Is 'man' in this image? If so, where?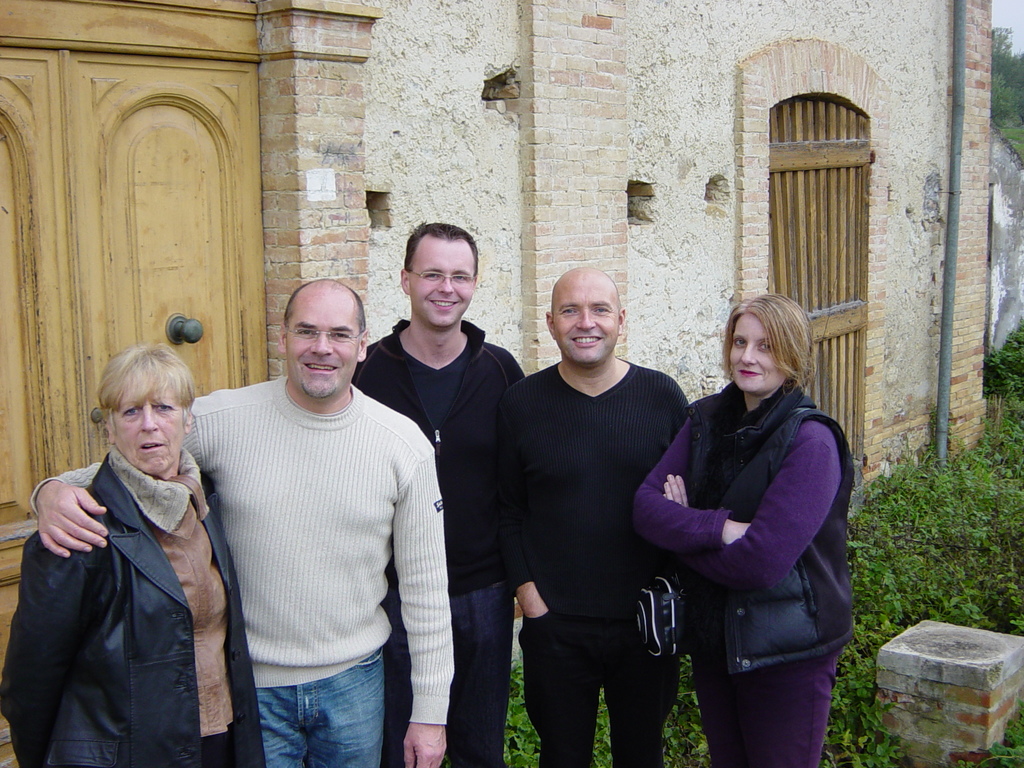
Yes, at <bbox>29, 278, 456, 767</bbox>.
